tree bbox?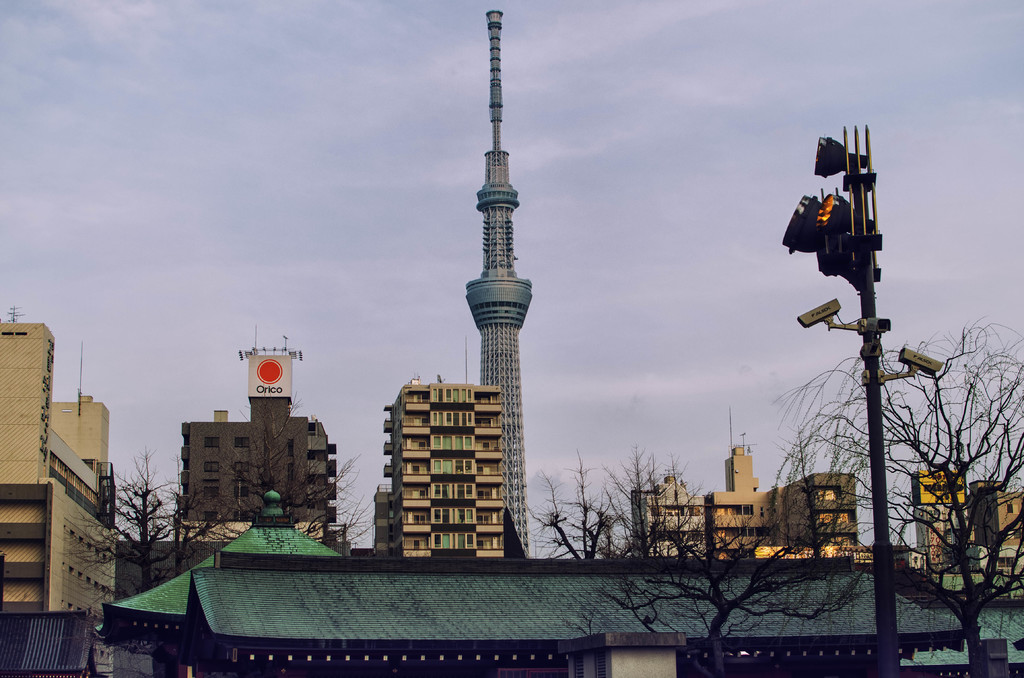
{"x1": 794, "y1": 451, "x2": 854, "y2": 556}
